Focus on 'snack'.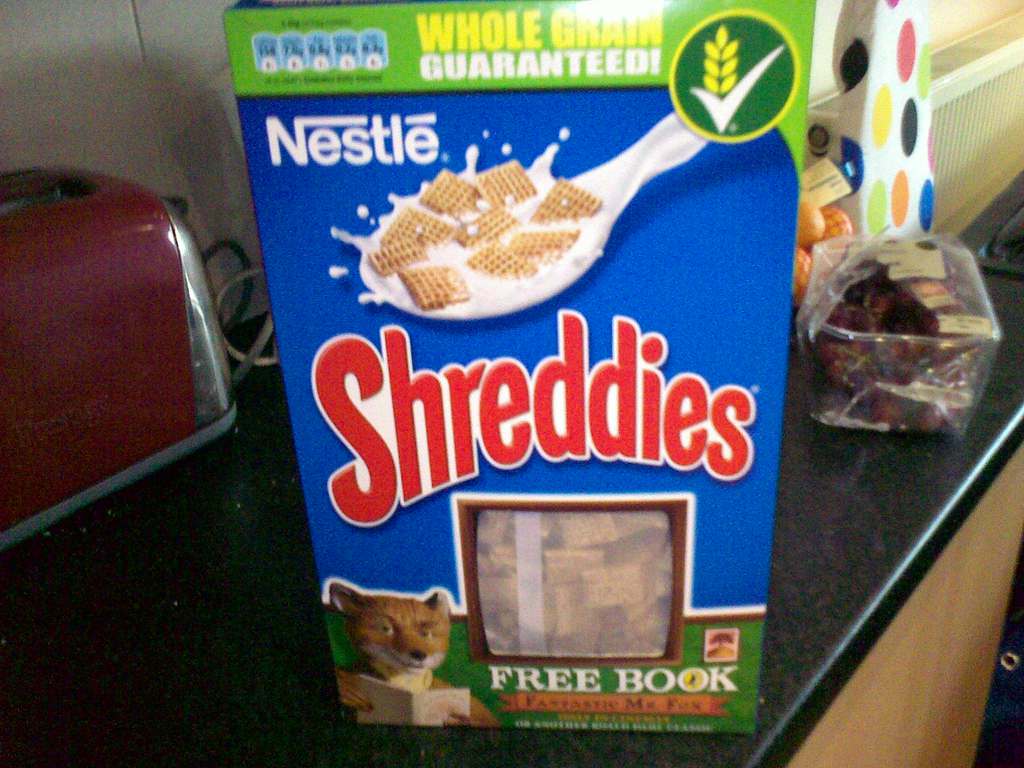
Focused at detection(304, 161, 616, 318).
